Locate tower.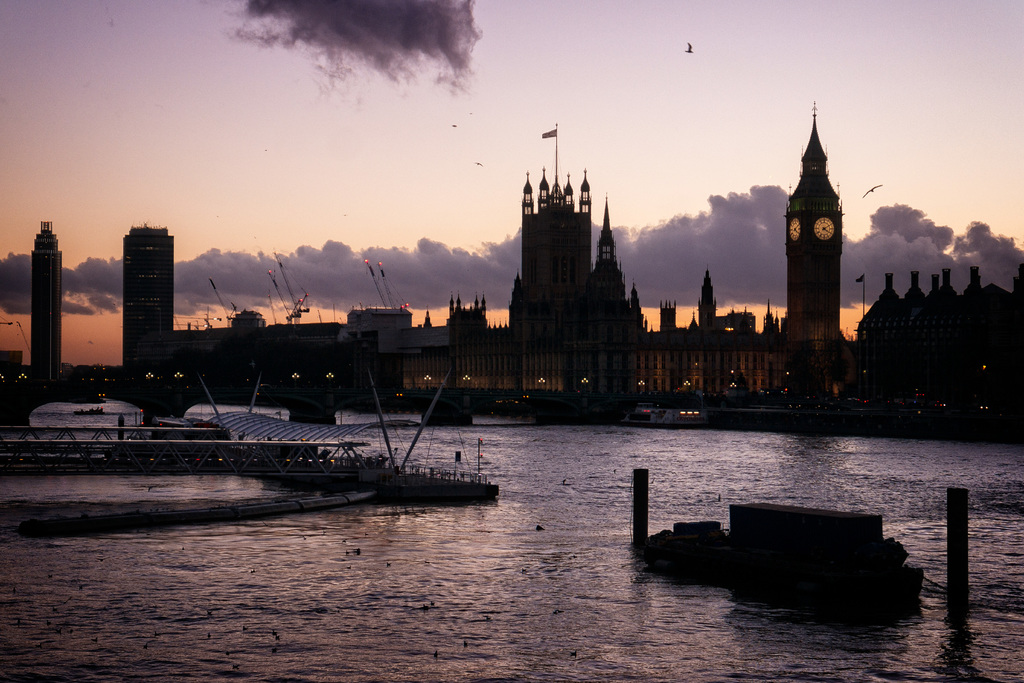
Bounding box: box=[591, 208, 627, 345].
